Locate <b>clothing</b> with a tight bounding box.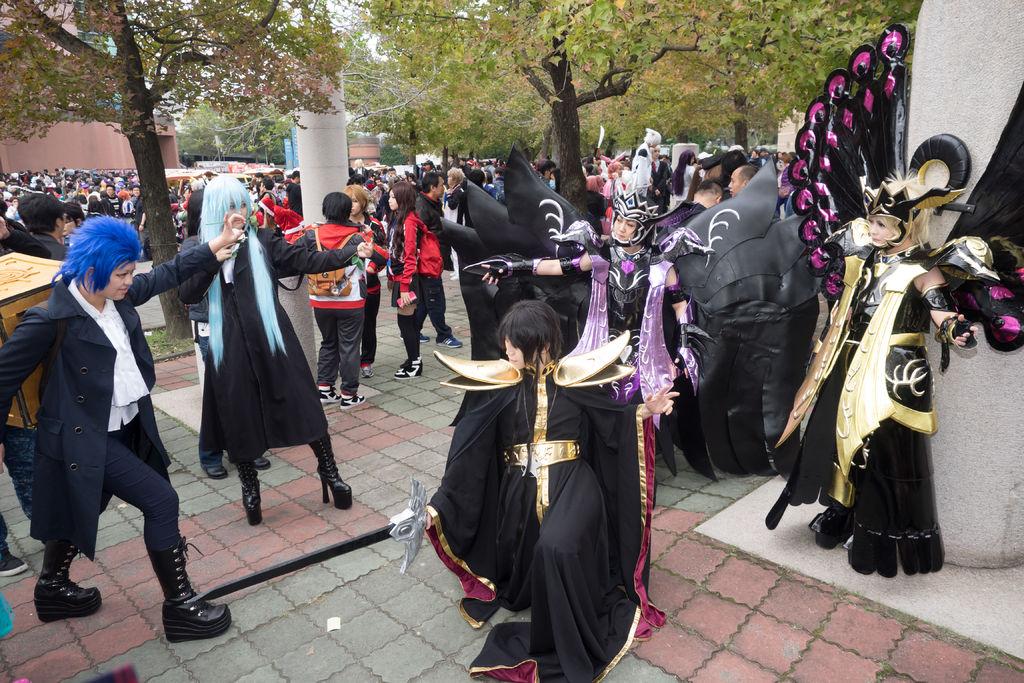
(487,185,499,206).
